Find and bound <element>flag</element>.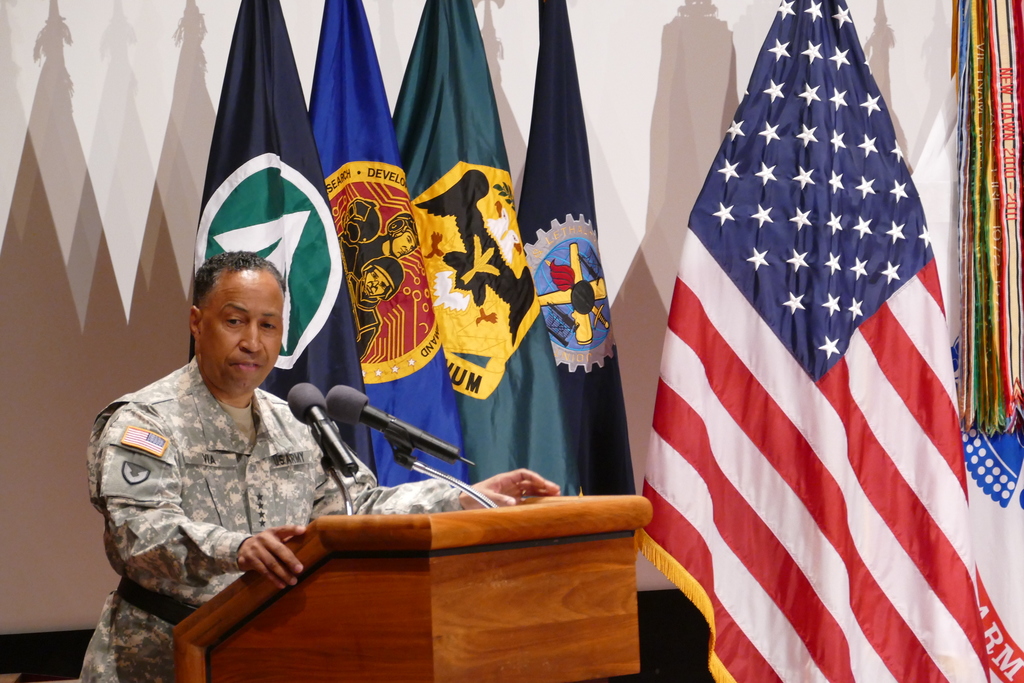
Bound: region(176, 0, 376, 483).
